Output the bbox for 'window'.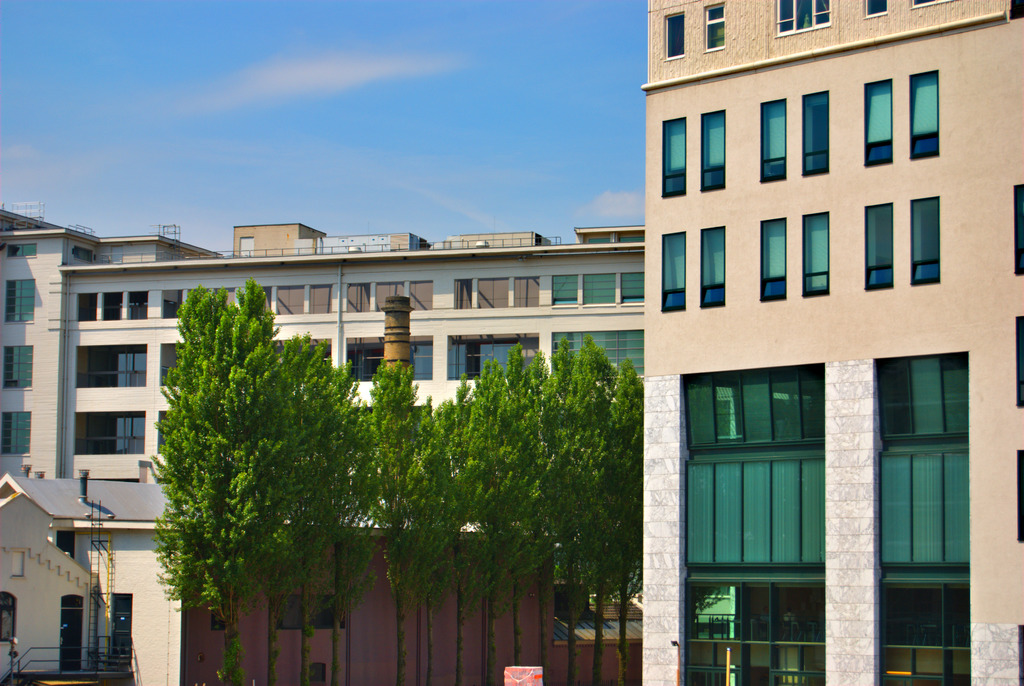
865, 0, 886, 19.
